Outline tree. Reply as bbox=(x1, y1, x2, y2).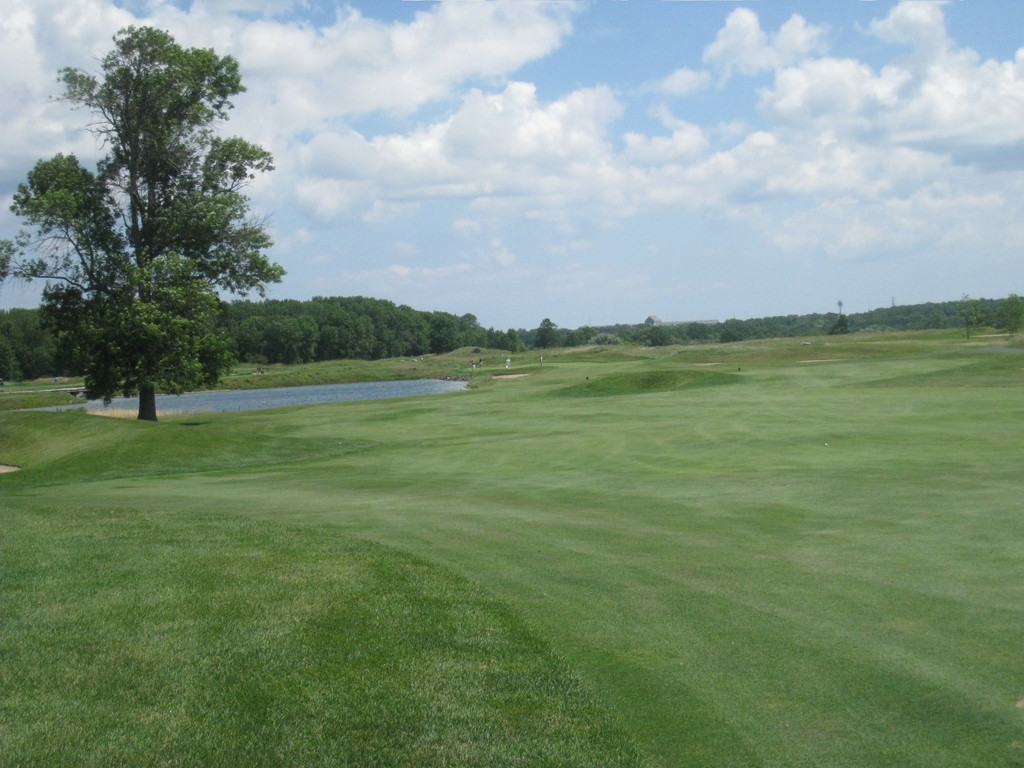
bbox=(274, 296, 317, 359).
